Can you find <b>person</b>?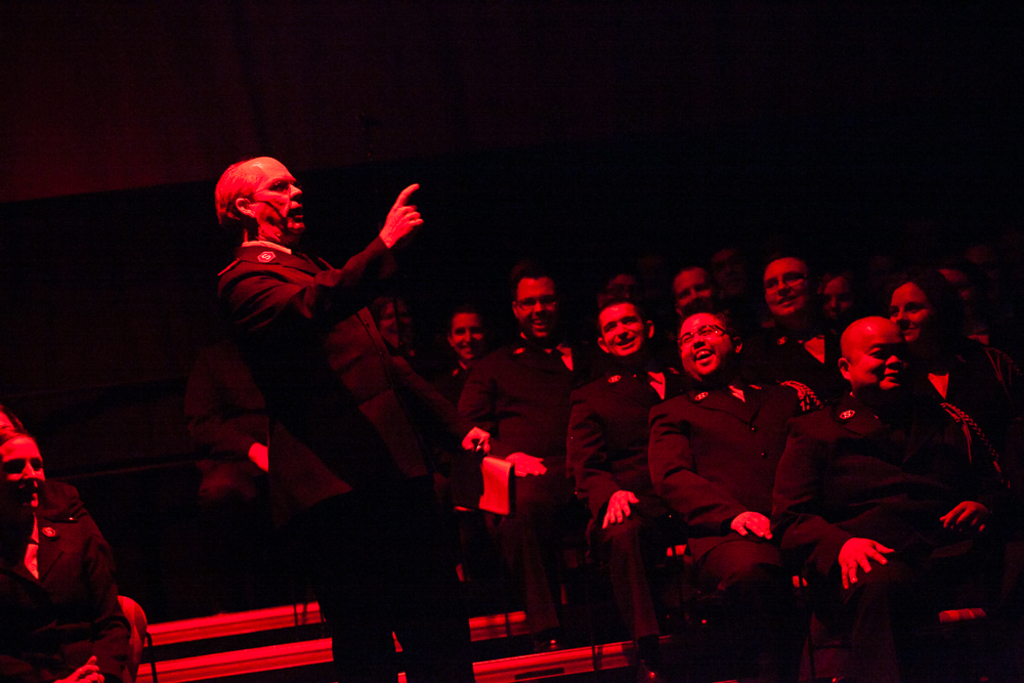
Yes, bounding box: (186, 332, 276, 587).
